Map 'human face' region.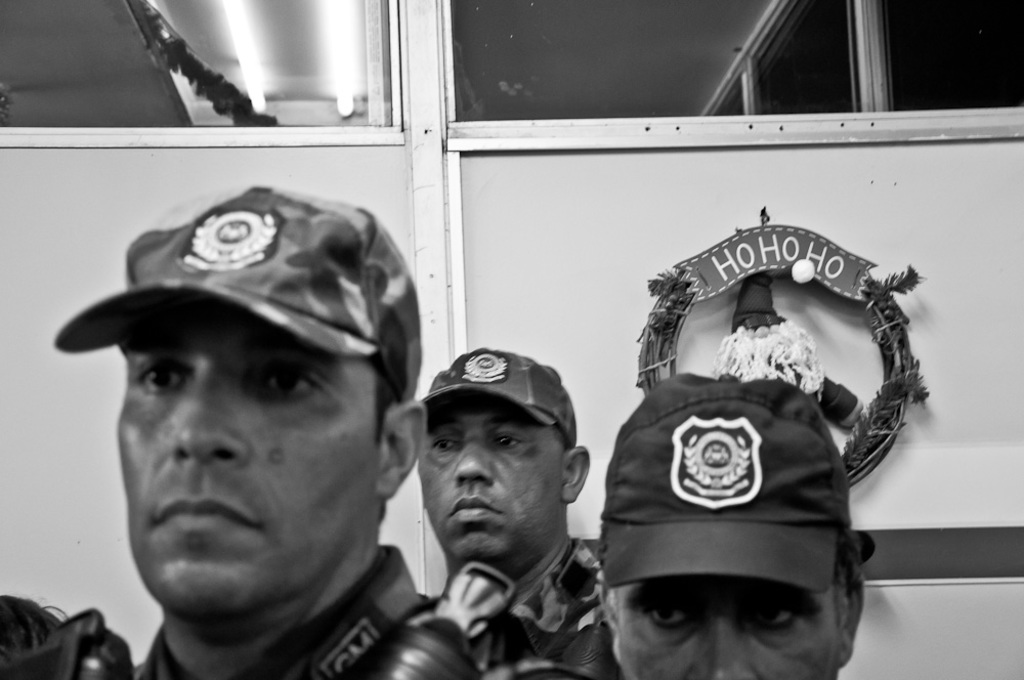
Mapped to (114,297,359,614).
